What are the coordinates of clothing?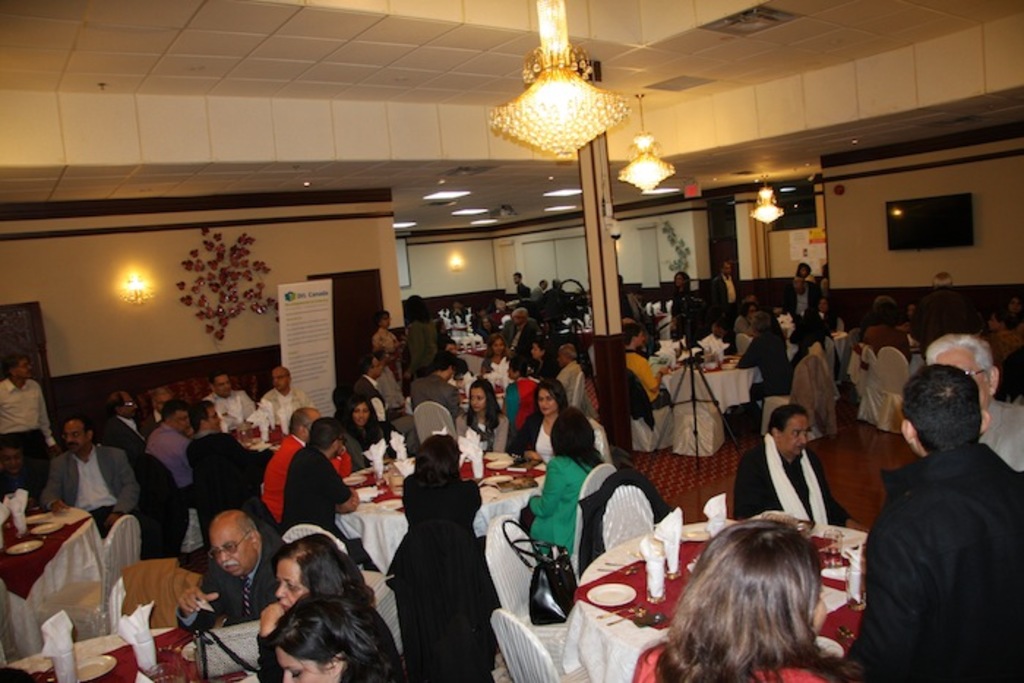
401:313:439:377.
